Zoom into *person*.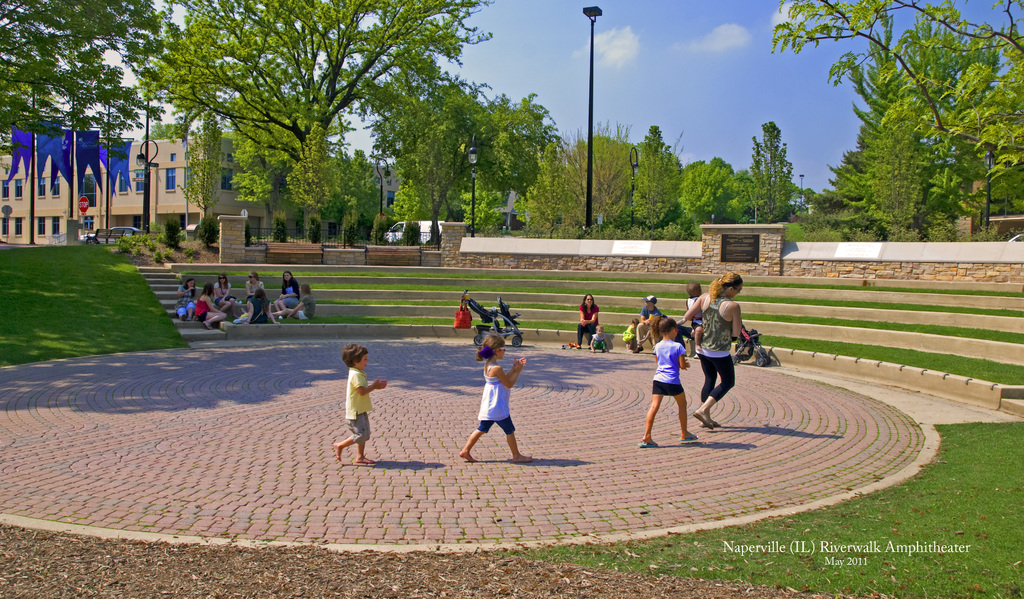
Zoom target: <box>235,289,282,327</box>.
